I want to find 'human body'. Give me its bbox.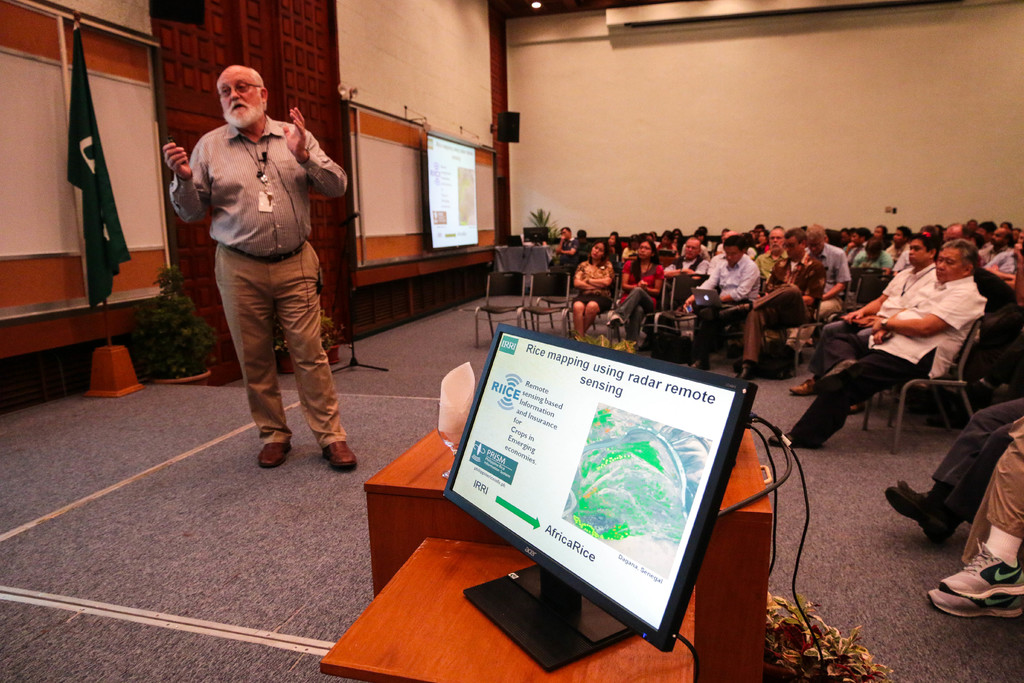
854, 238, 893, 271.
